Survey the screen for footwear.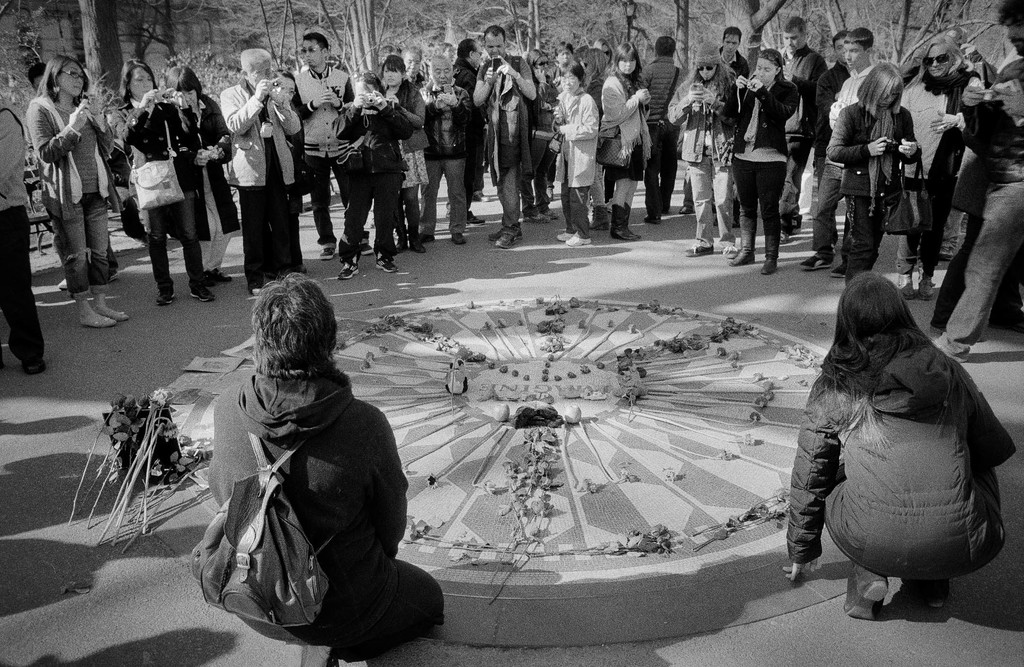
Survey found: x1=91 y1=285 x2=125 y2=332.
